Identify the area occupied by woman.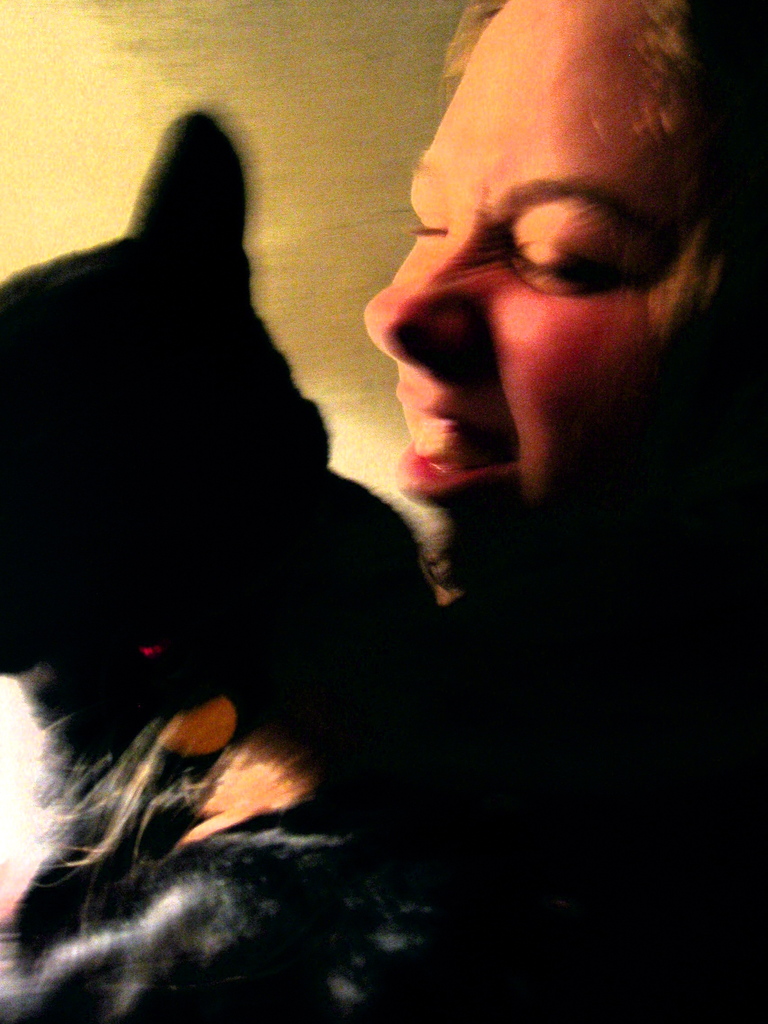
Area: select_region(0, 0, 767, 1023).
